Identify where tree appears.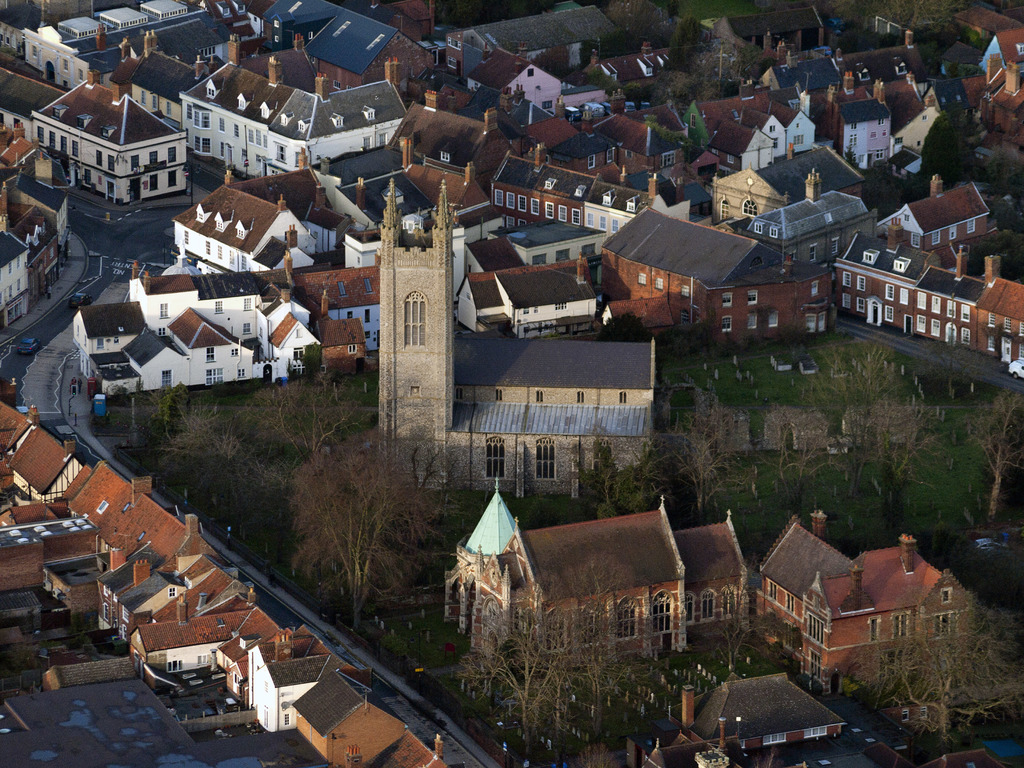
Appears at bbox(847, 594, 1023, 753).
